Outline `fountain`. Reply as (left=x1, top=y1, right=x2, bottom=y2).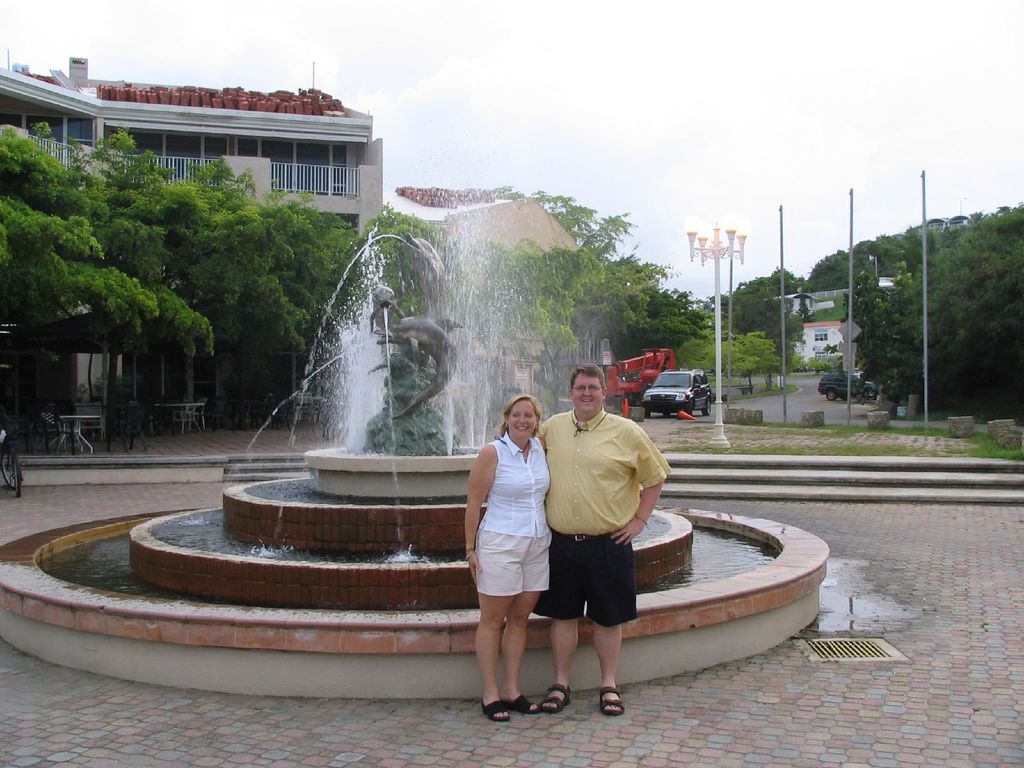
(left=2, top=127, right=829, bottom=703).
